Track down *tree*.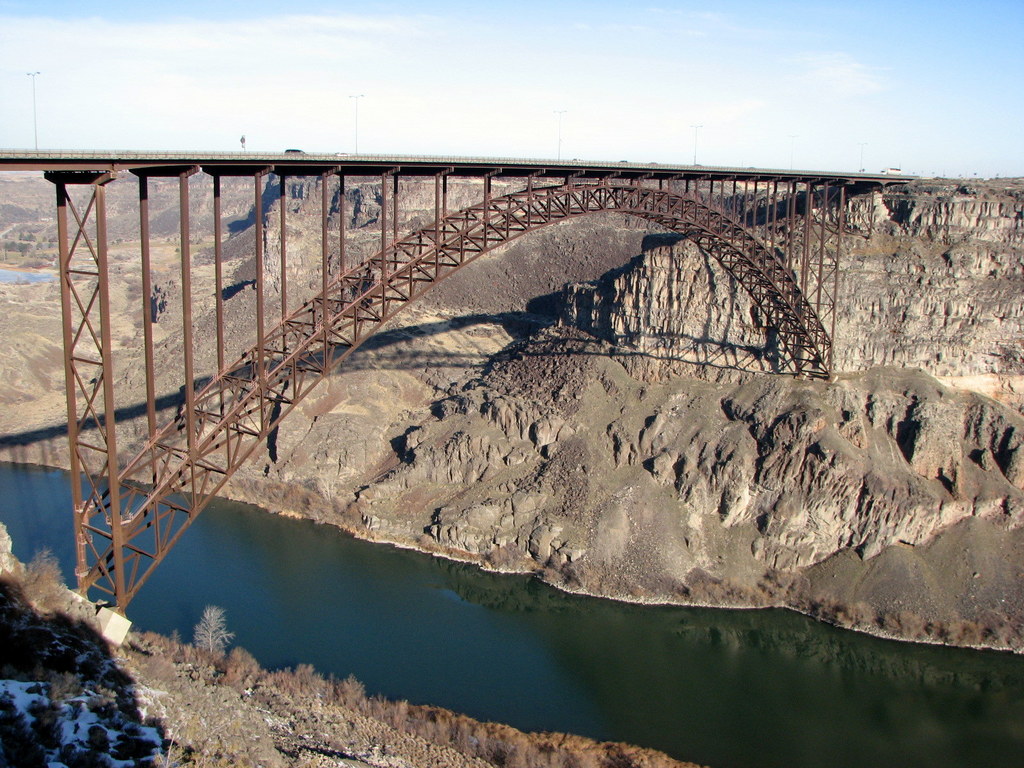
Tracked to detection(19, 547, 70, 618).
